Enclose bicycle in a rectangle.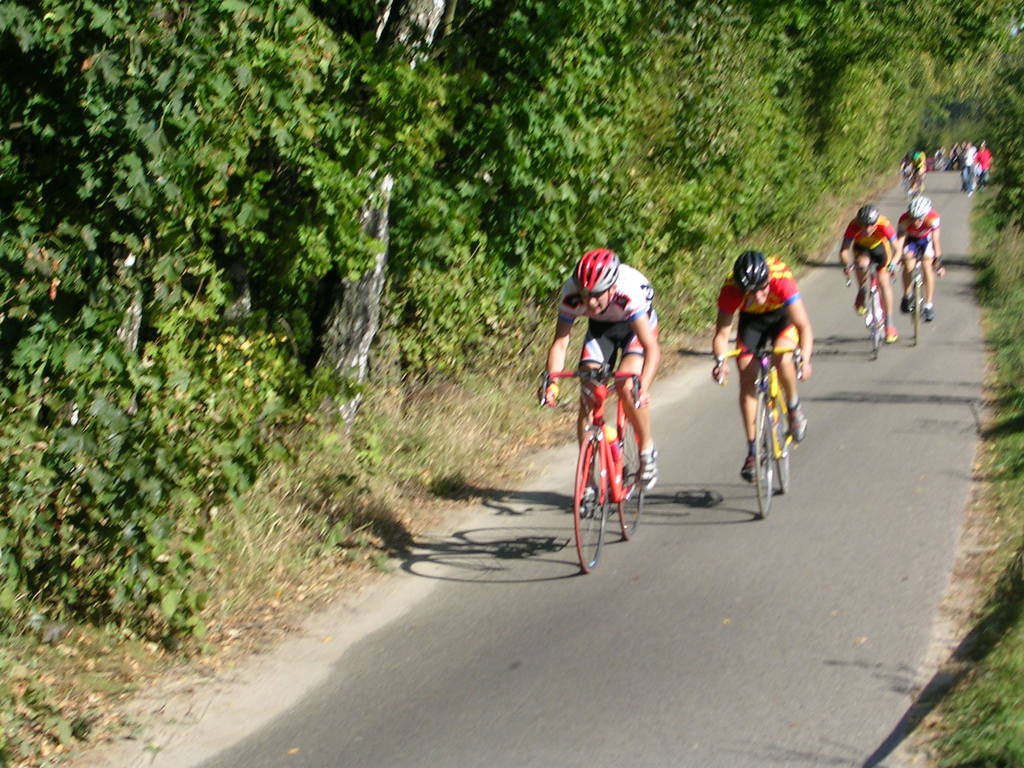
<bbox>710, 333, 806, 521</bbox>.
